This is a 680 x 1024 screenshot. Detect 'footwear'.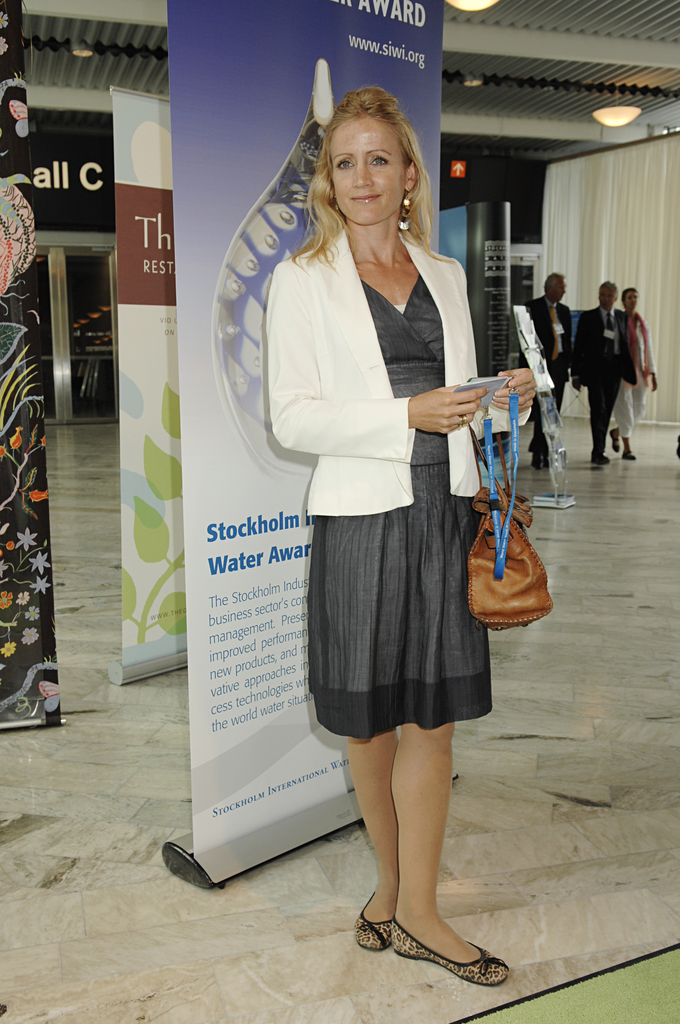
(left=358, top=917, right=504, bottom=981).
